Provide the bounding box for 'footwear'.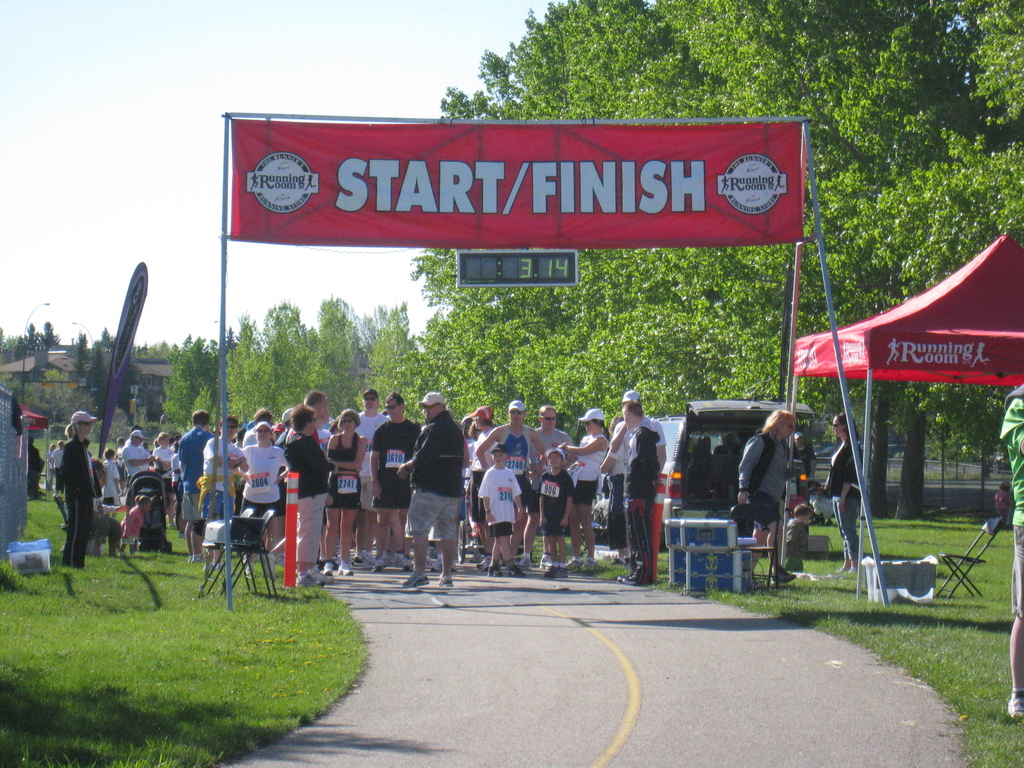
476, 554, 493, 572.
